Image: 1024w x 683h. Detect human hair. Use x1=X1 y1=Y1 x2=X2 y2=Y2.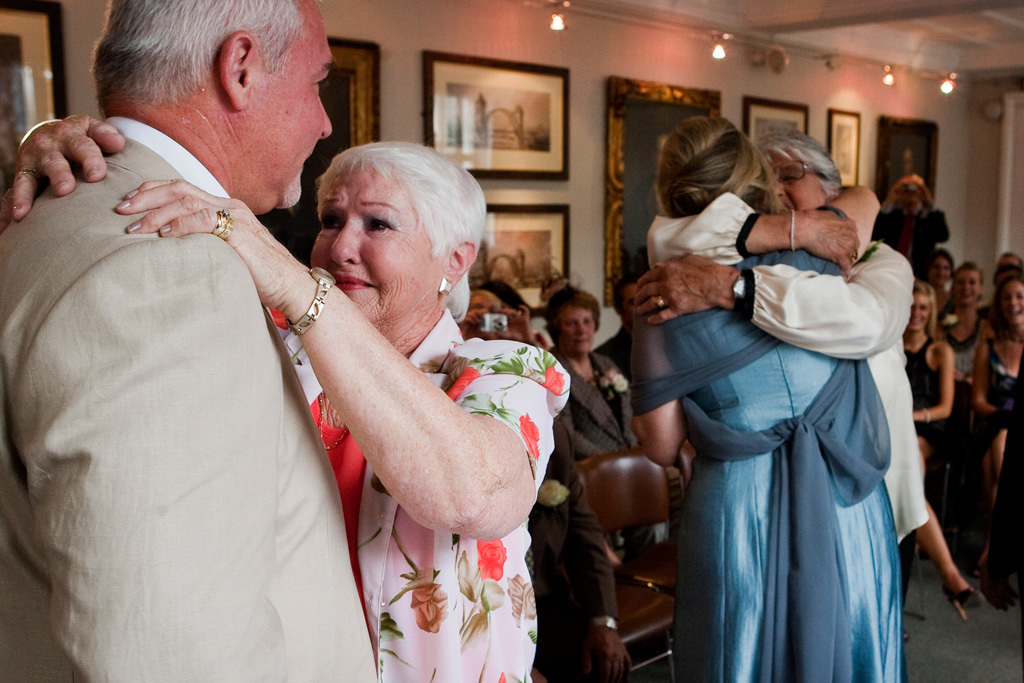
x1=309 y1=128 x2=482 y2=311.
